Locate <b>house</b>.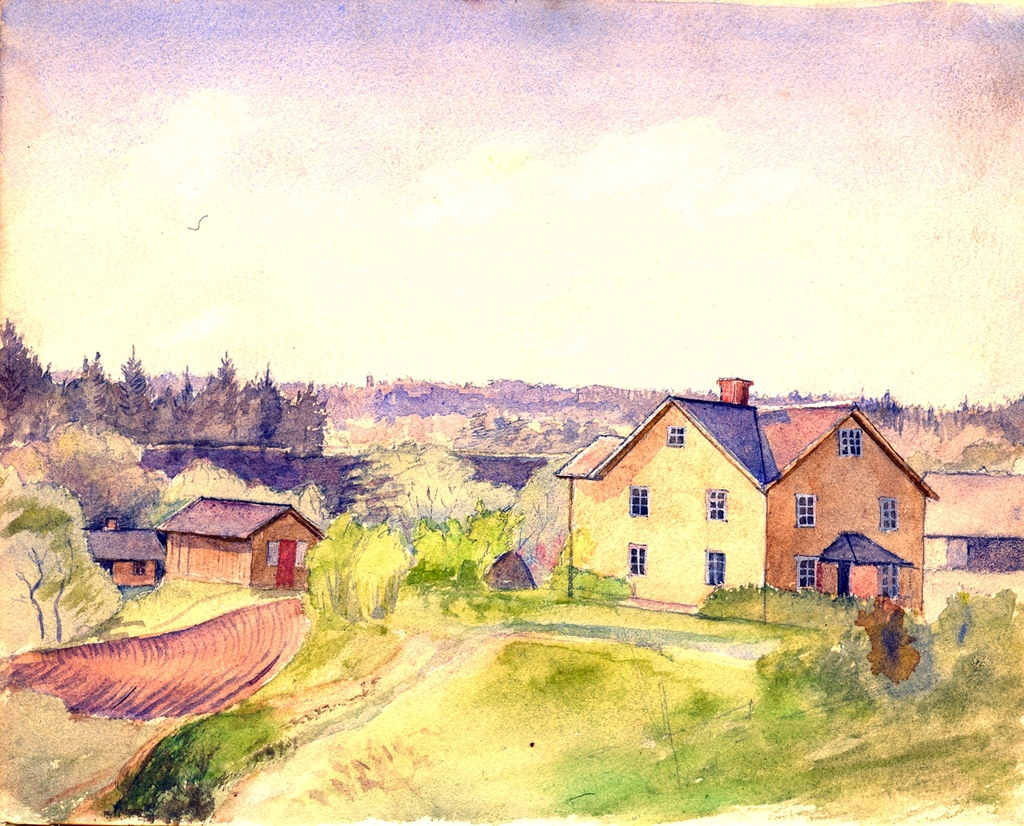
Bounding box: (529, 384, 934, 639).
